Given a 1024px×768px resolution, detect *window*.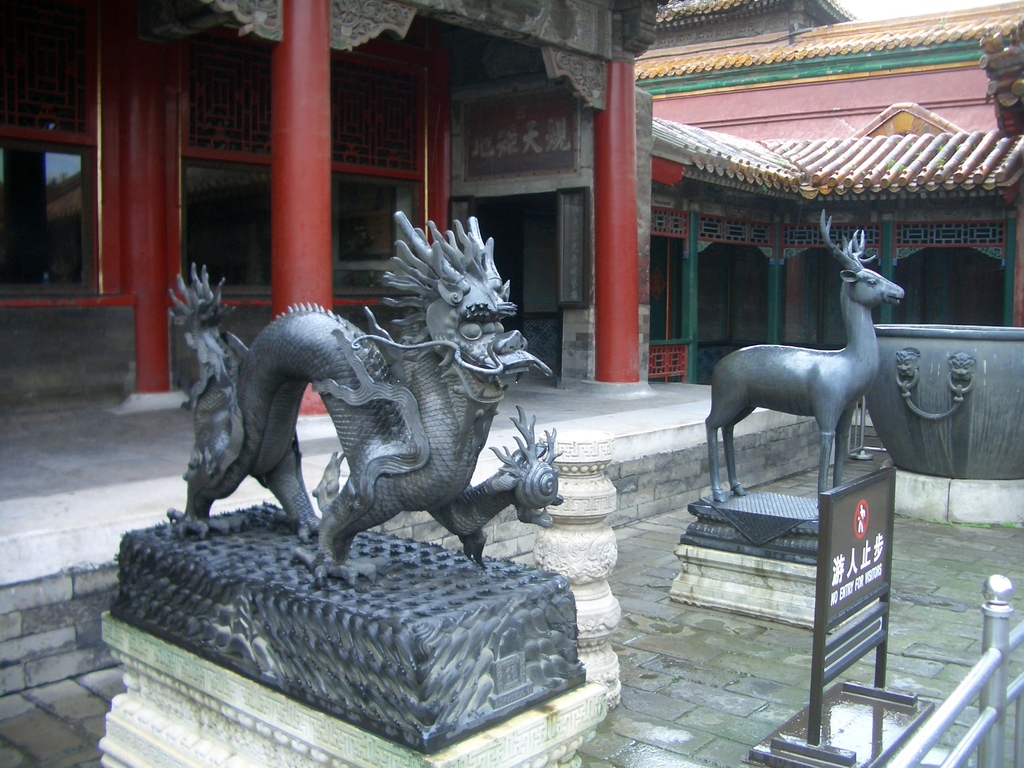
l=177, t=152, r=272, b=311.
